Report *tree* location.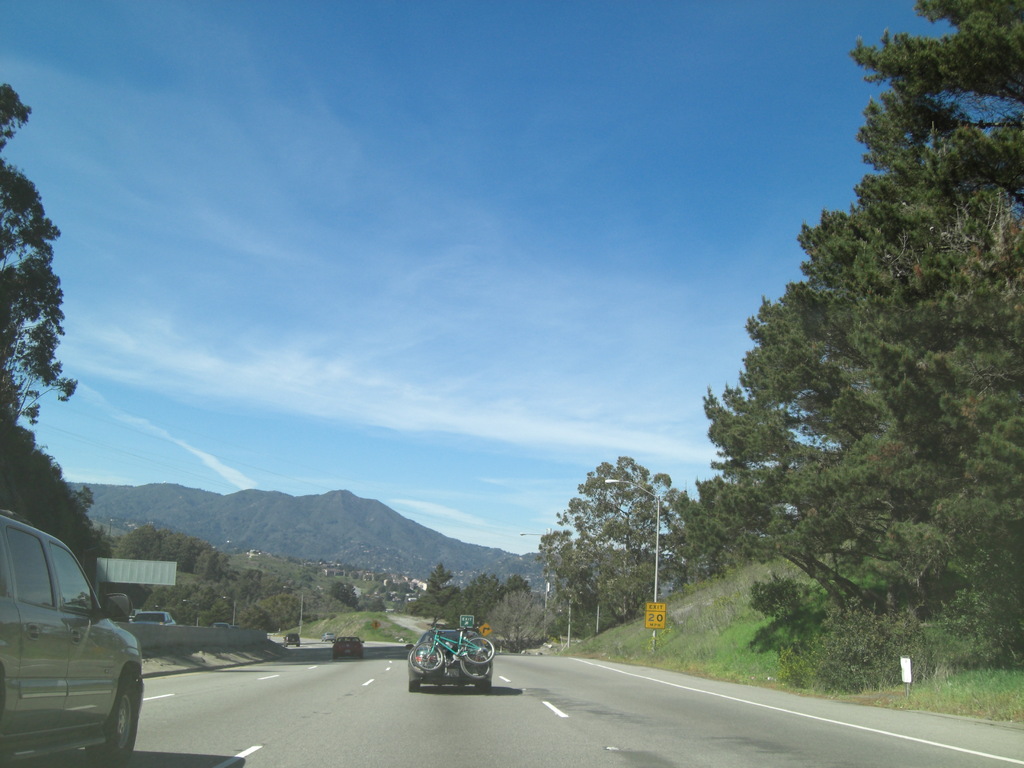
Report: 694, 56, 998, 717.
